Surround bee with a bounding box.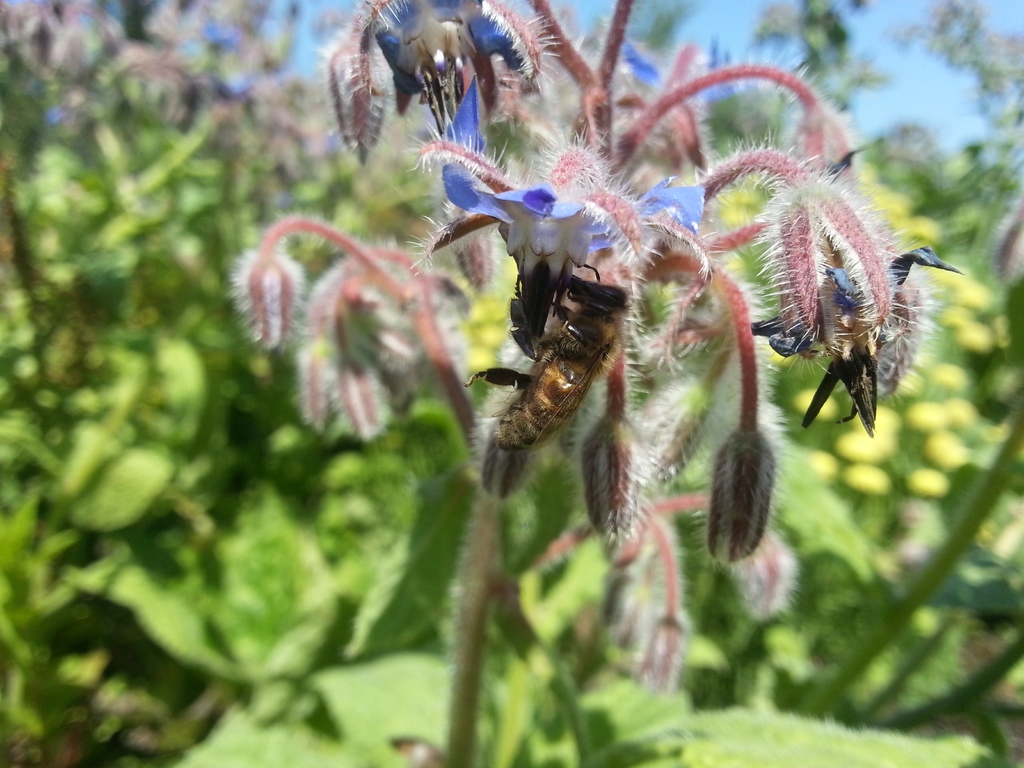
Rect(466, 241, 648, 484).
